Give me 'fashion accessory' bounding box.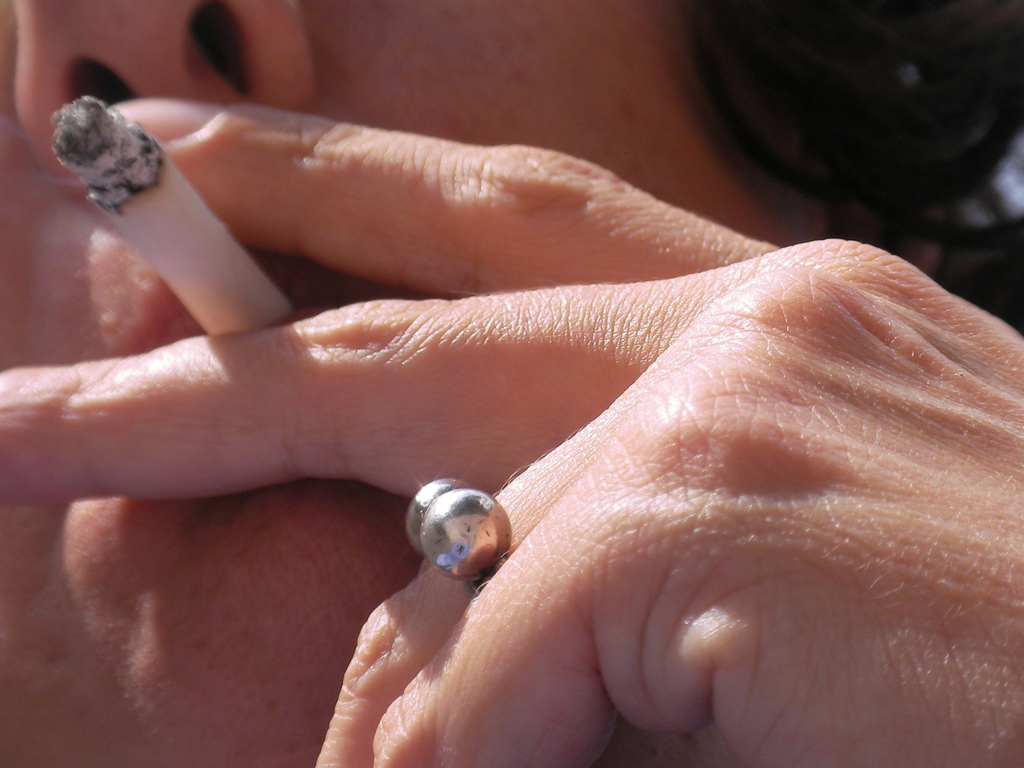
detection(402, 476, 513, 590).
